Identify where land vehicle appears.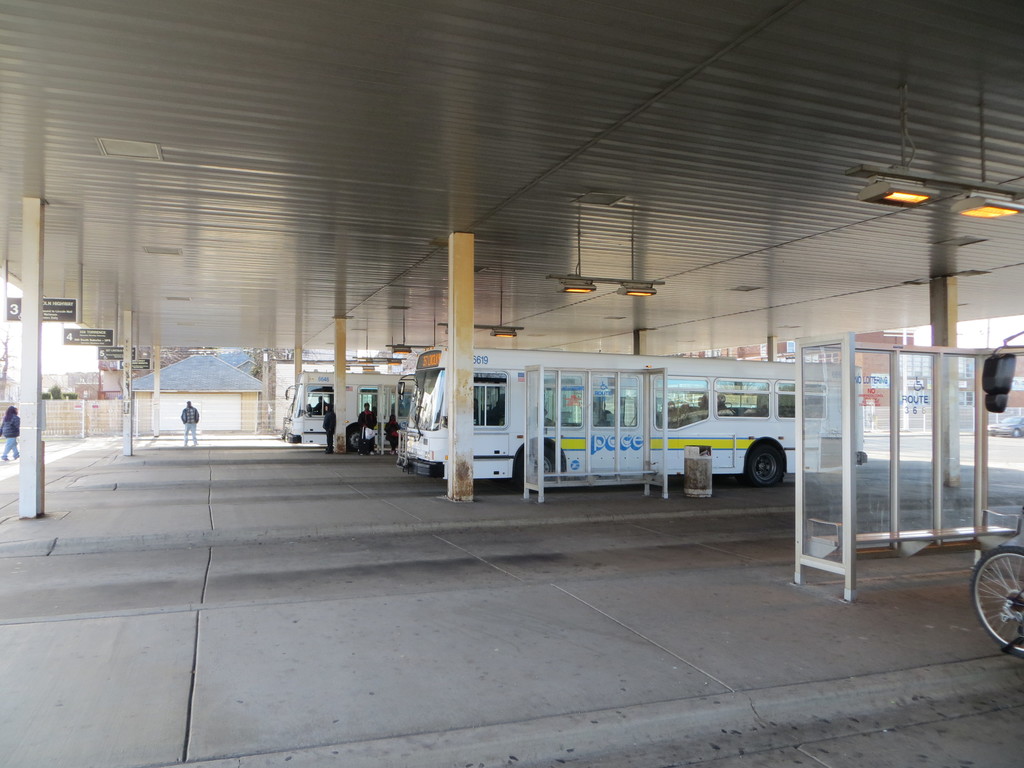
Appears at rect(395, 335, 858, 521).
